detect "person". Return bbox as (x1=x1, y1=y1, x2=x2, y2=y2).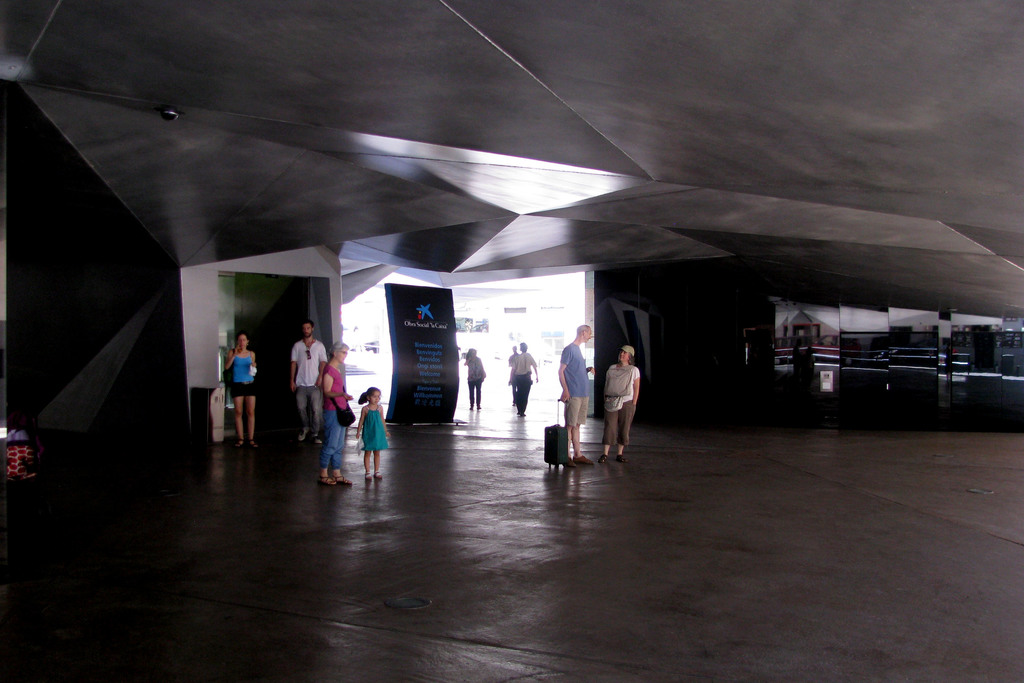
(x1=316, y1=340, x2=351, y2=481).
